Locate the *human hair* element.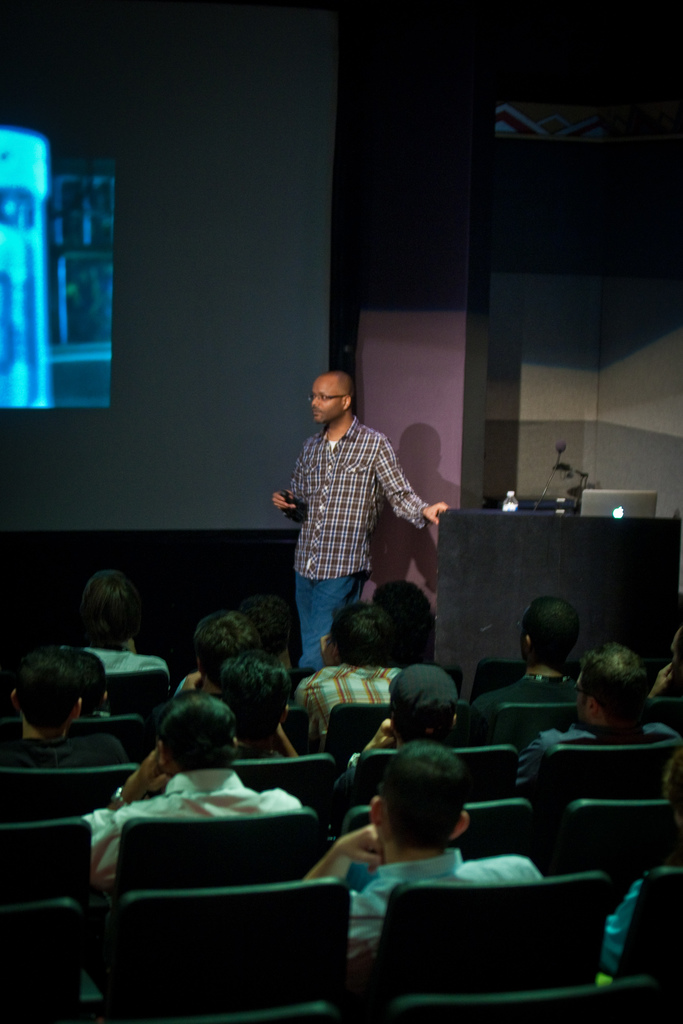
Element bbox: <box>331,595,391,676</box>.
